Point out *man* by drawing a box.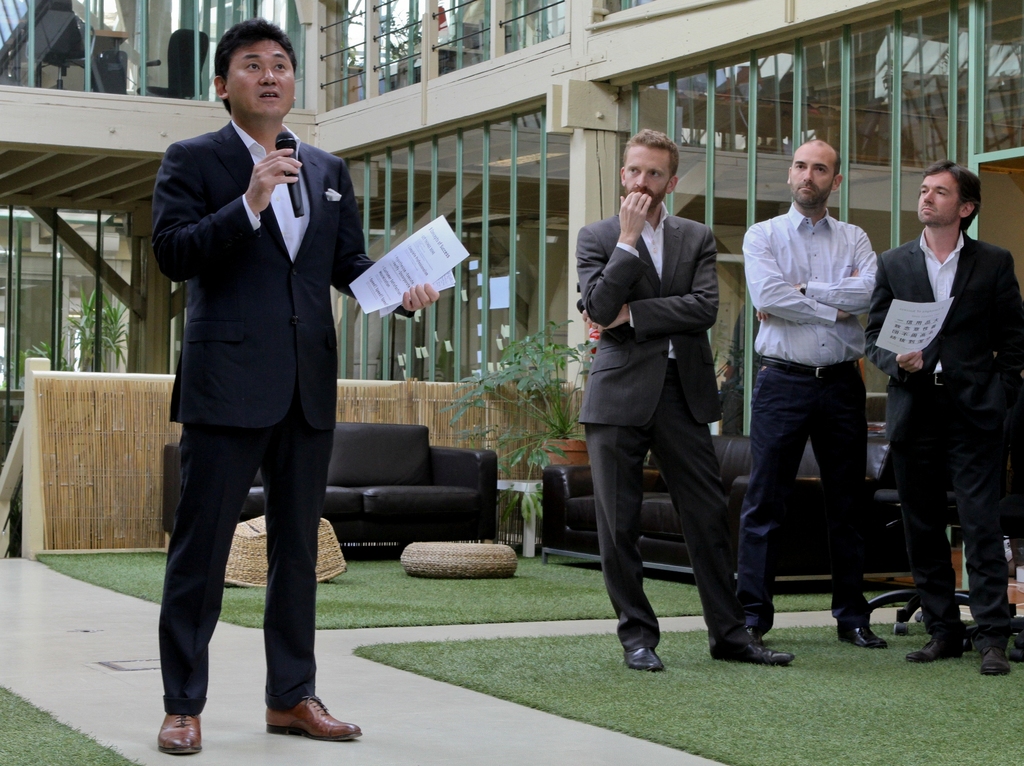
(864,158,1023,676).
